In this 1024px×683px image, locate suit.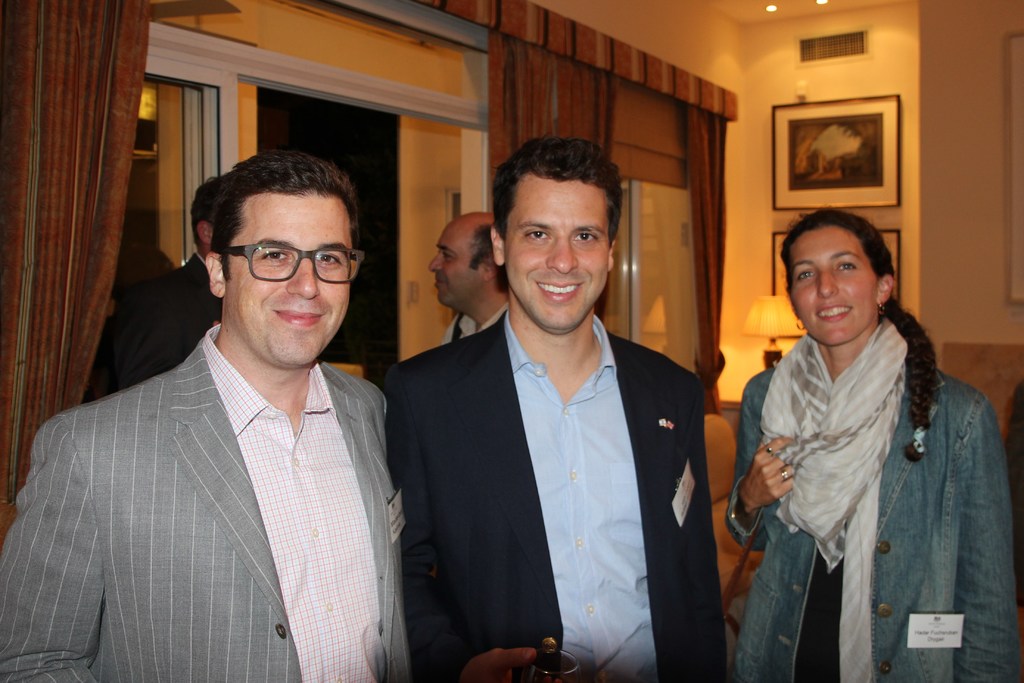
Bounding box: <region>26, 216, 442, 679</region>.
